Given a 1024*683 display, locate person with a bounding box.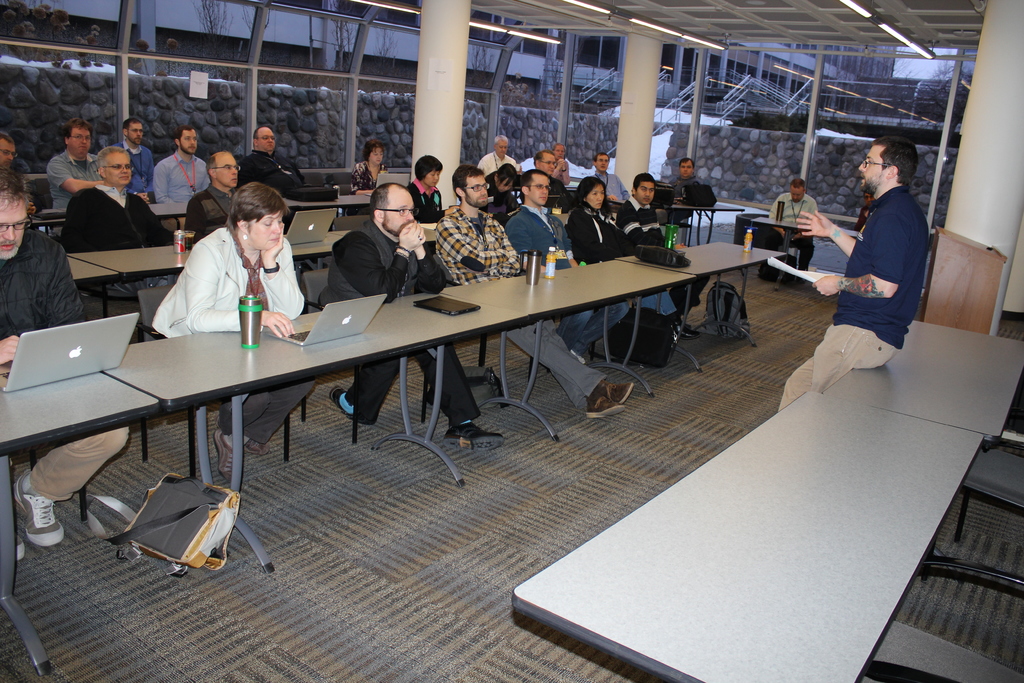
Located: detection(769, 178, 818, 286).
